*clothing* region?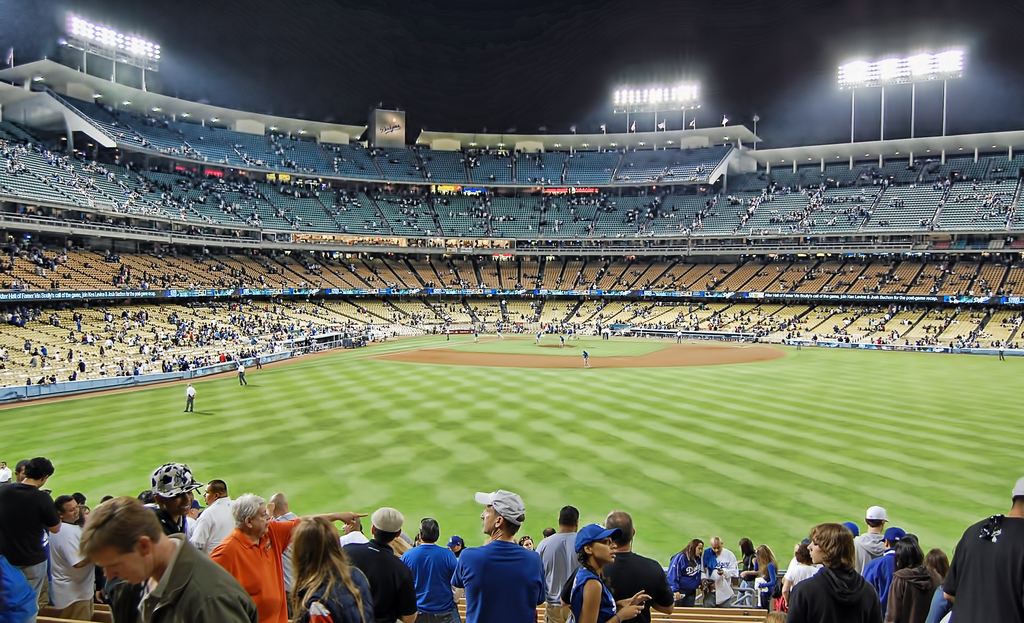
bbox(605, 554, 674, 622)
